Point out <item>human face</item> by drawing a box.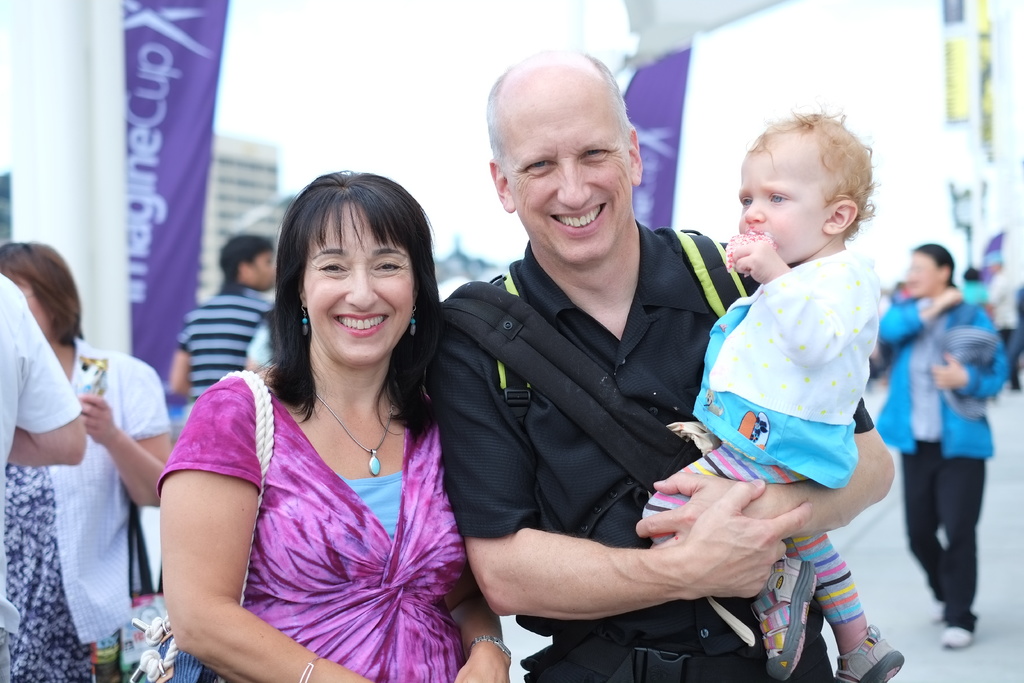
905/251/936/292.
